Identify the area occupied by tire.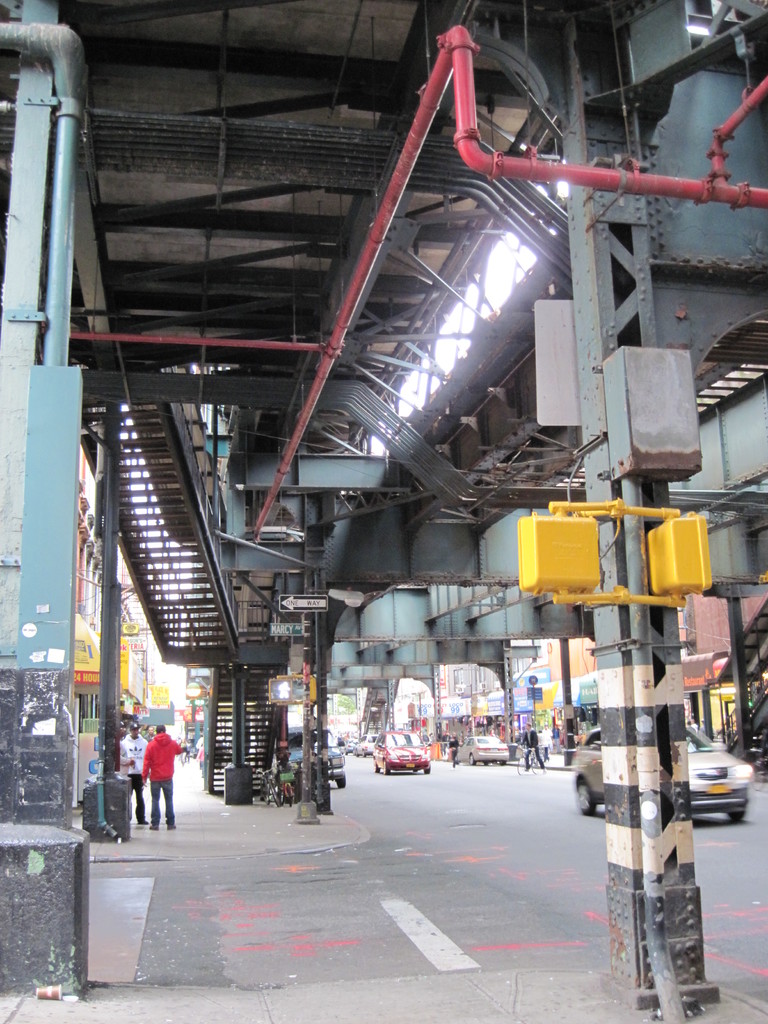
Area: 344:745:351:755.
